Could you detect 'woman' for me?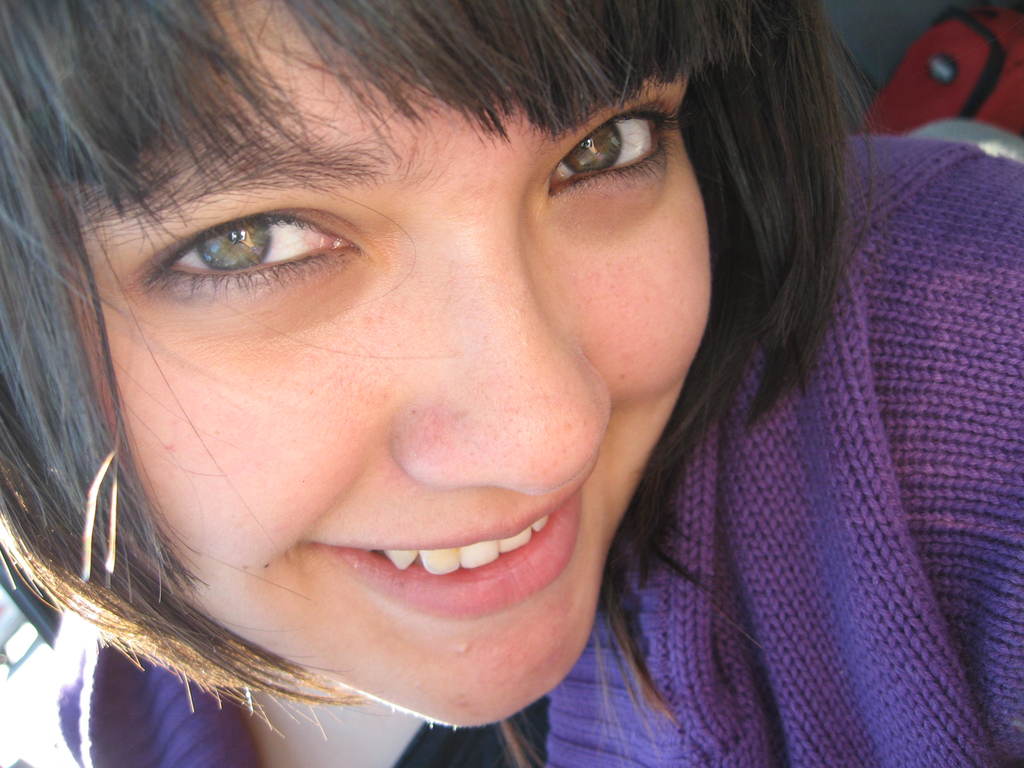
Detection result: (0, 0, 1023, 767).
